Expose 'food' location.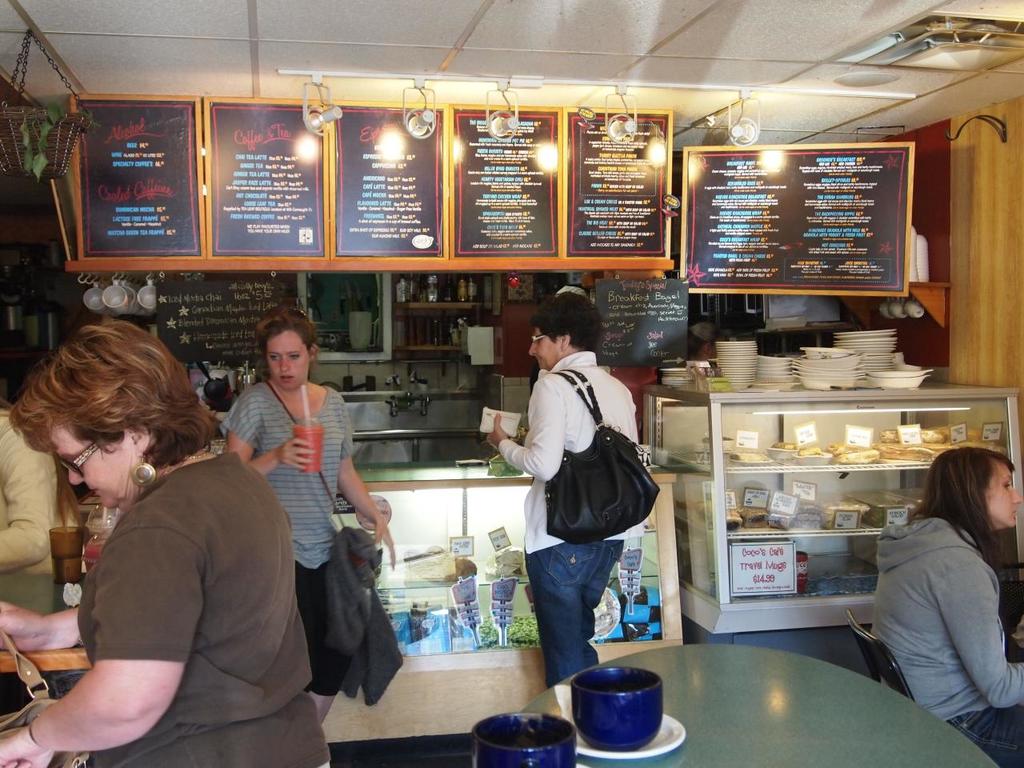
Exposed at bbox=(773, 438, 797, 451).
